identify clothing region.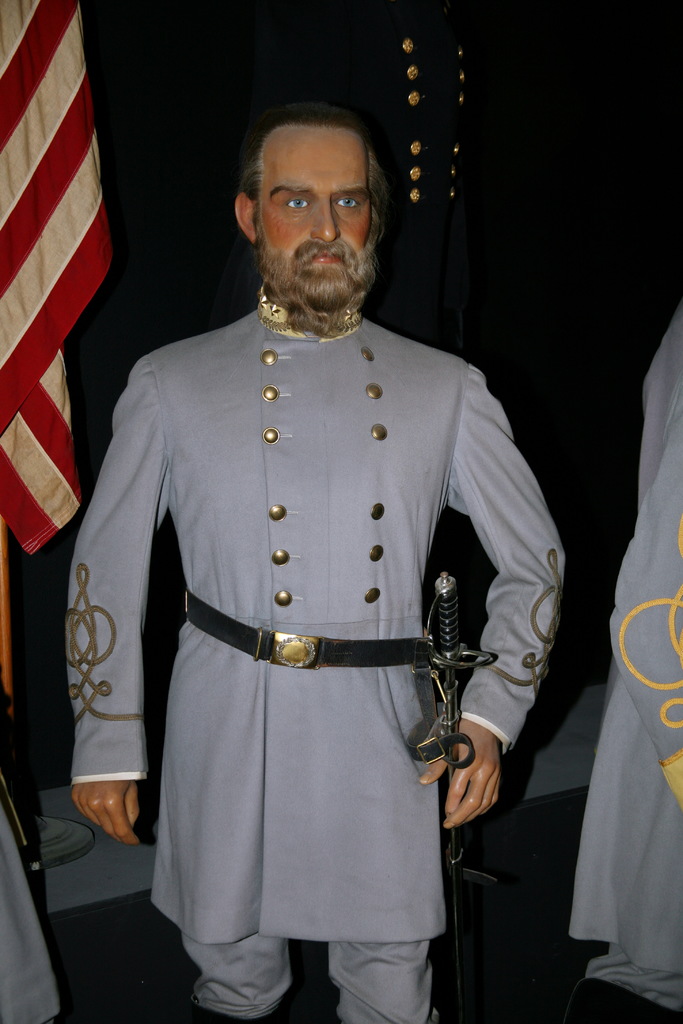
Region: 71/287/568/1023.
